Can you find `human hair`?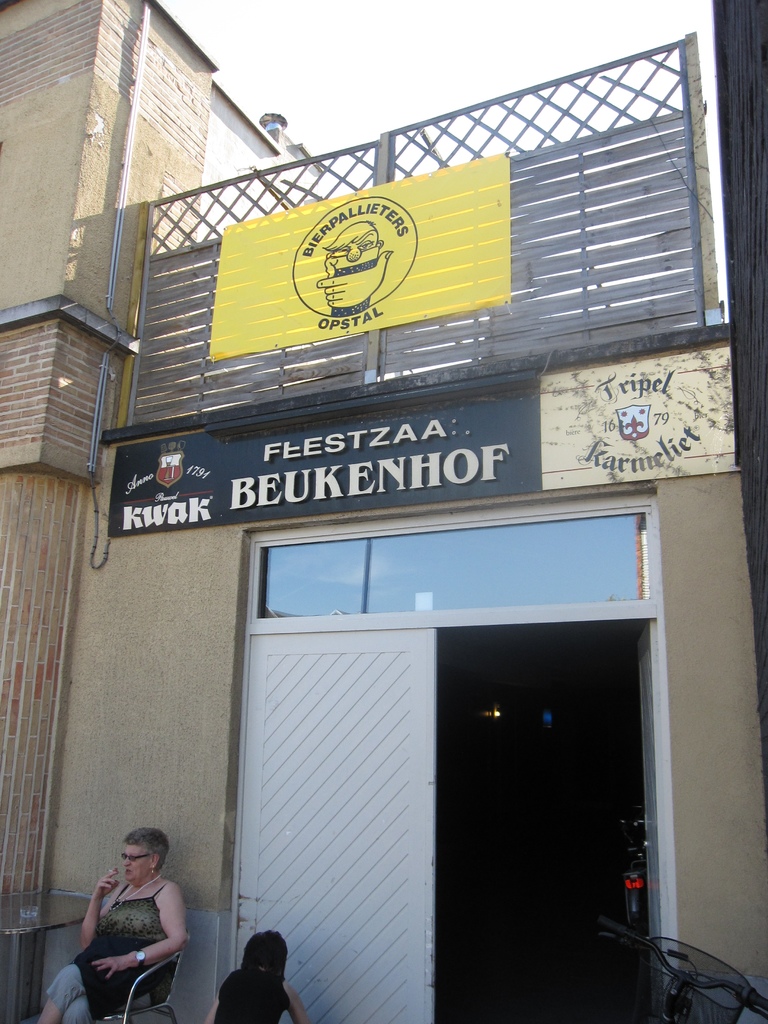
Yes, bounding box: [120,826,171,874].
